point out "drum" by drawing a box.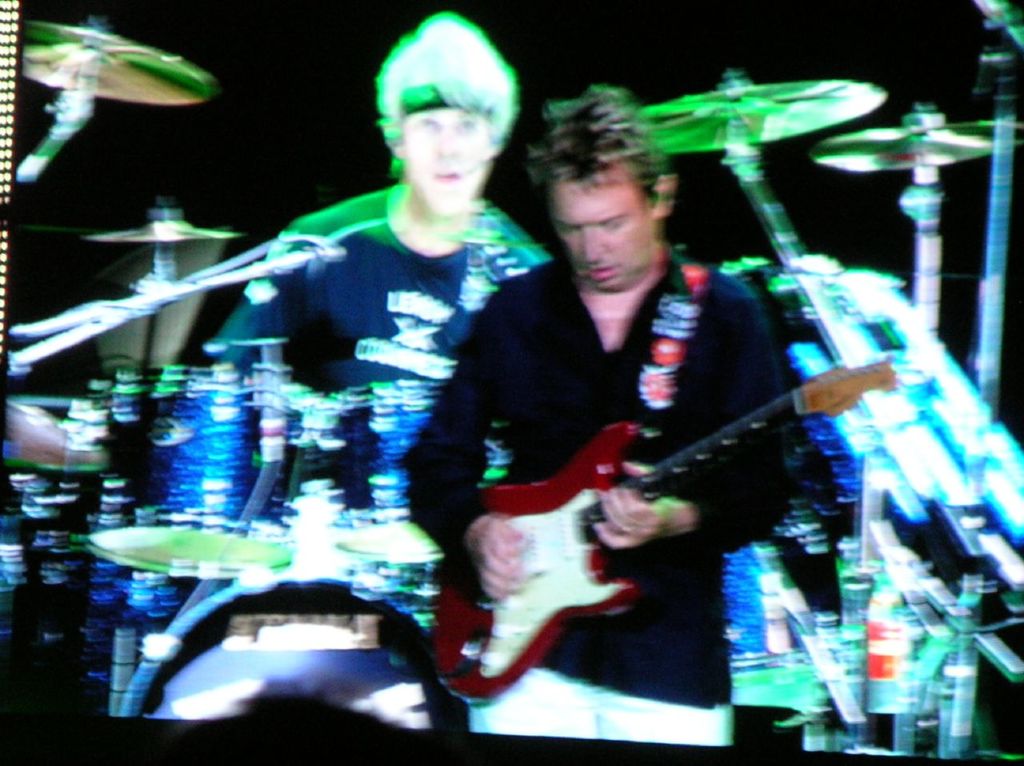
[left=729, top=539, right=824, bottom=685].
